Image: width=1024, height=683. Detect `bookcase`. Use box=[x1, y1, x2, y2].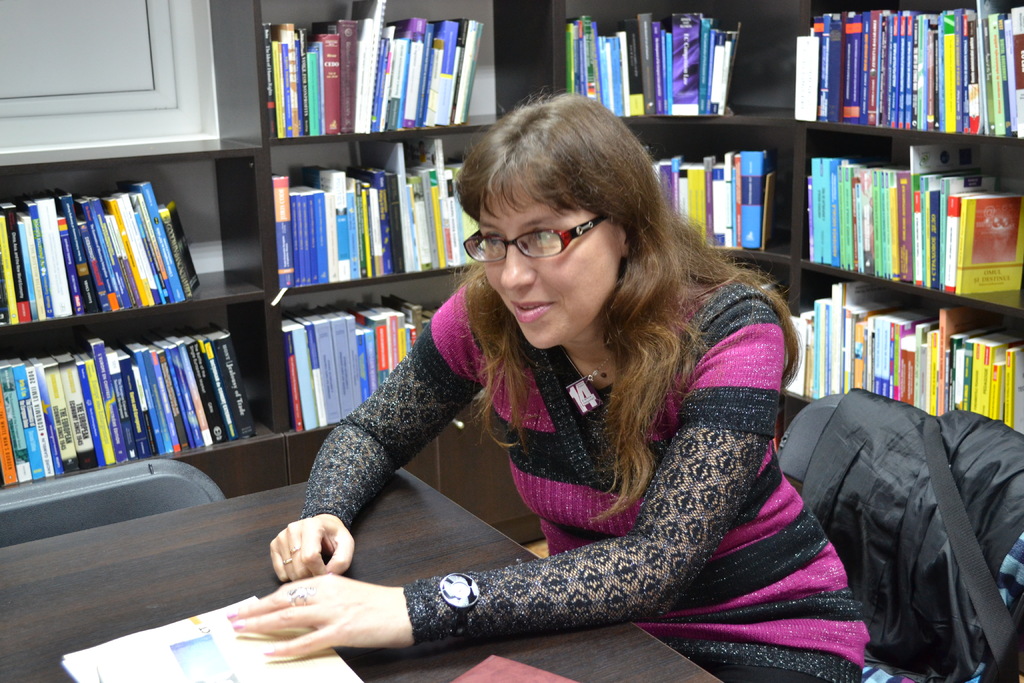
box=[0, 0, 748, 548].
